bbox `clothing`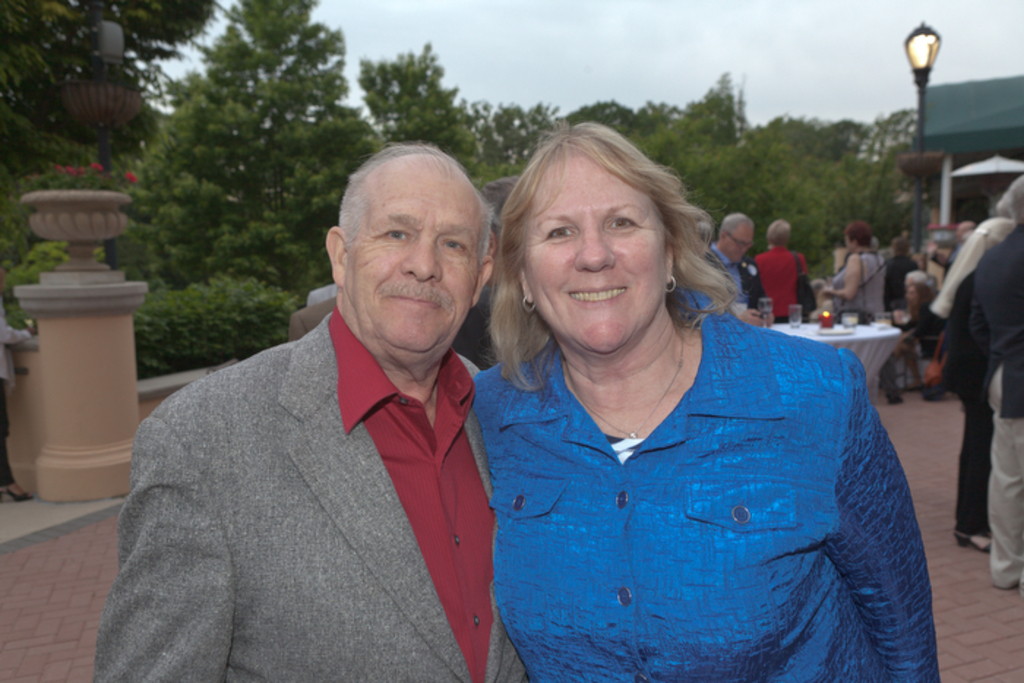
crop(750, 249, 813, 328)
